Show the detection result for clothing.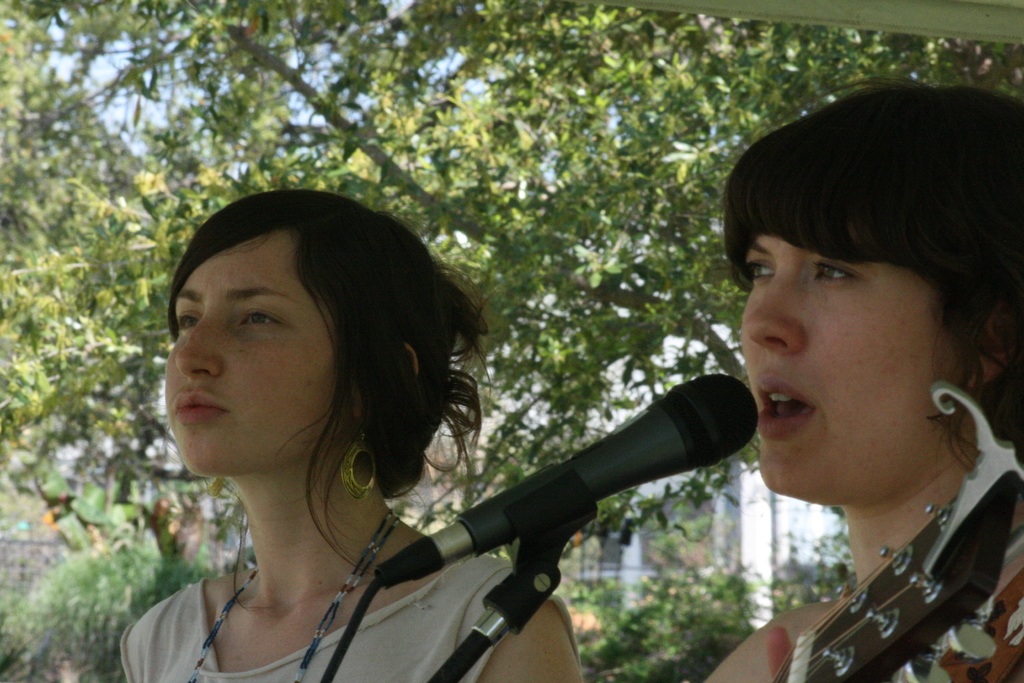
locate(119, 556, 582, 682).
